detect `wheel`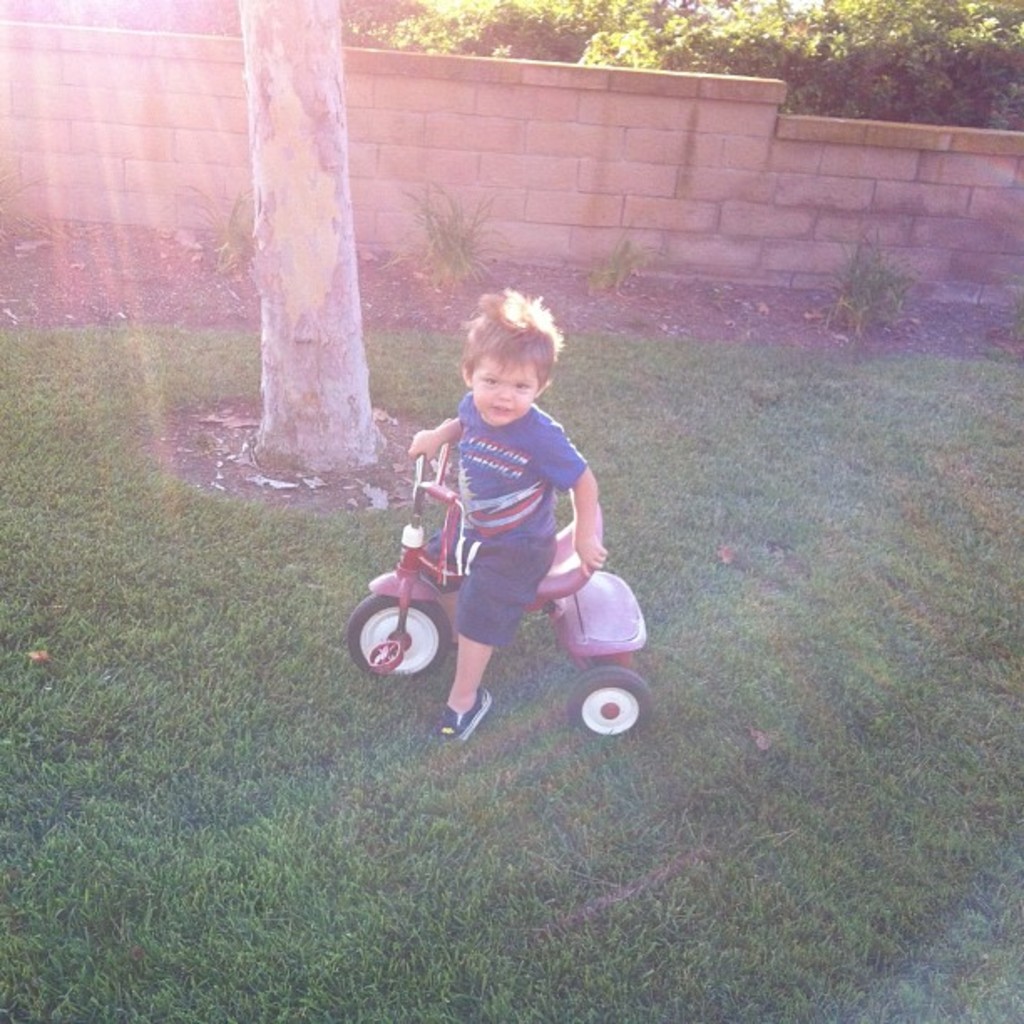
x1=350 y1=592 x2=448 y2=696
